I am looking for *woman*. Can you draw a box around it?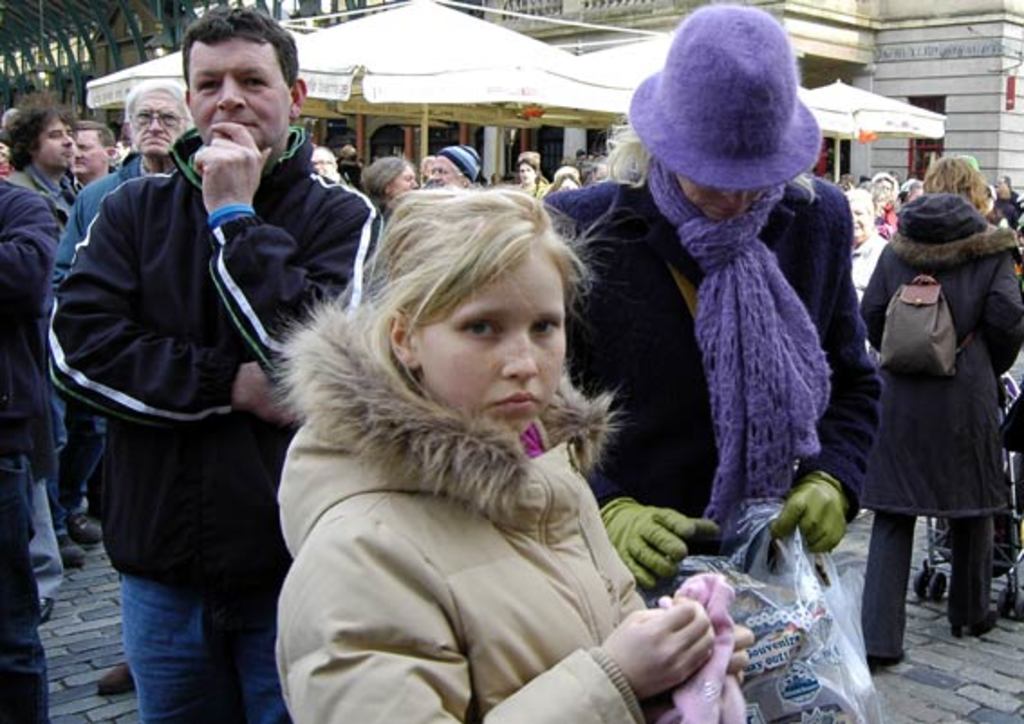
Sure, the bounding box is bbox=[529, 0, 887, 608].
